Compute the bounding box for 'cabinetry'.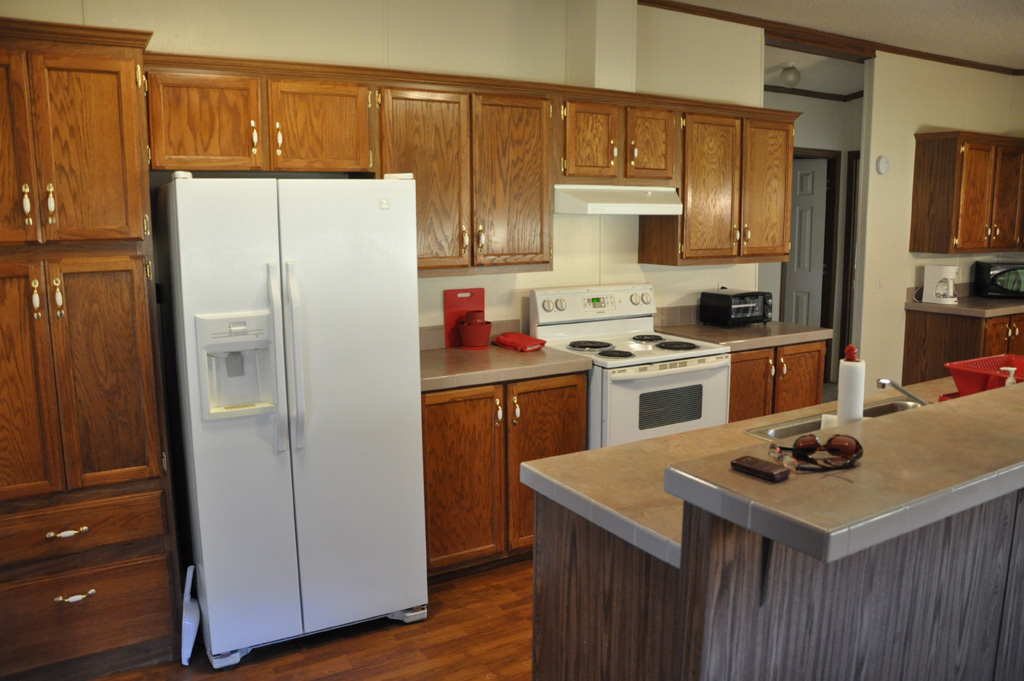
912, 132, 1023, 251.
